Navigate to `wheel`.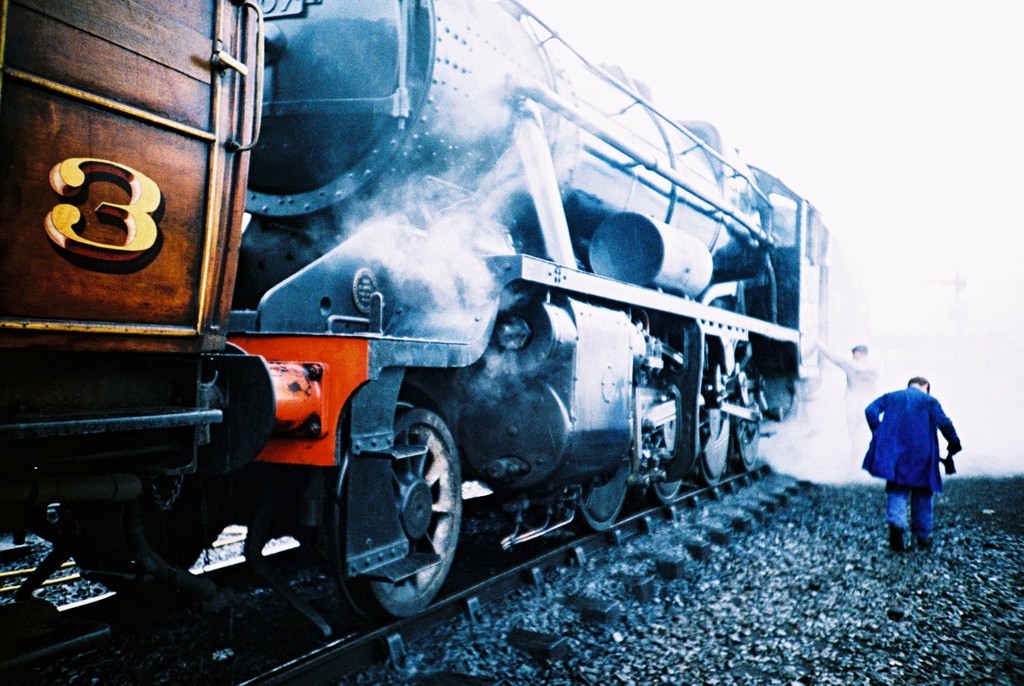
Navigation target: BBox(68, 547, 207, 596).
